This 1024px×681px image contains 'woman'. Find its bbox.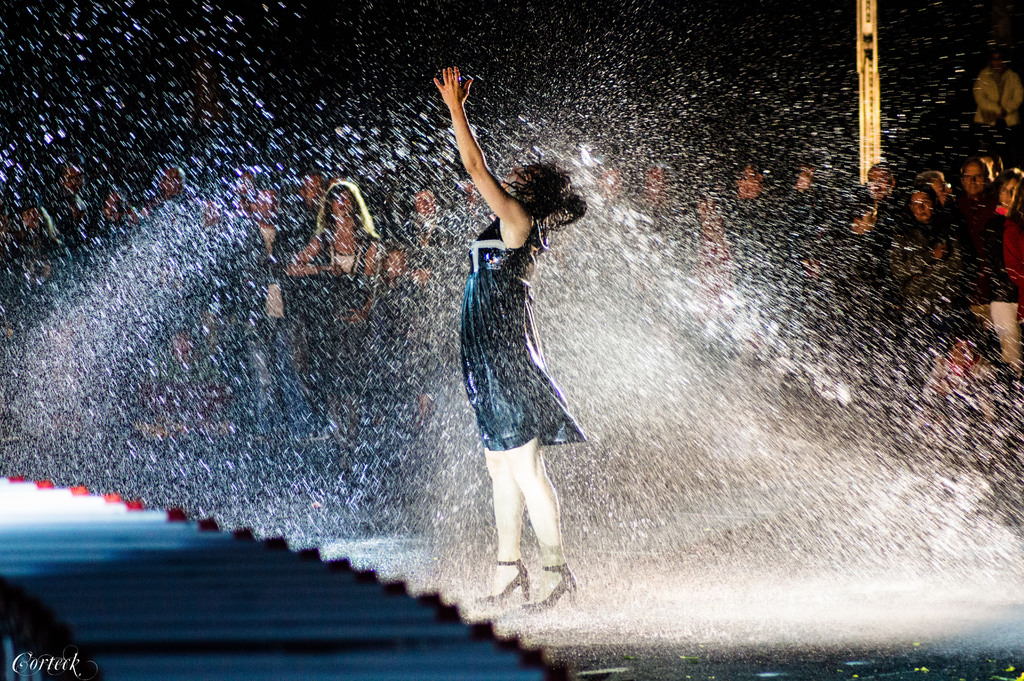
box(284, 182, 385, 322).
